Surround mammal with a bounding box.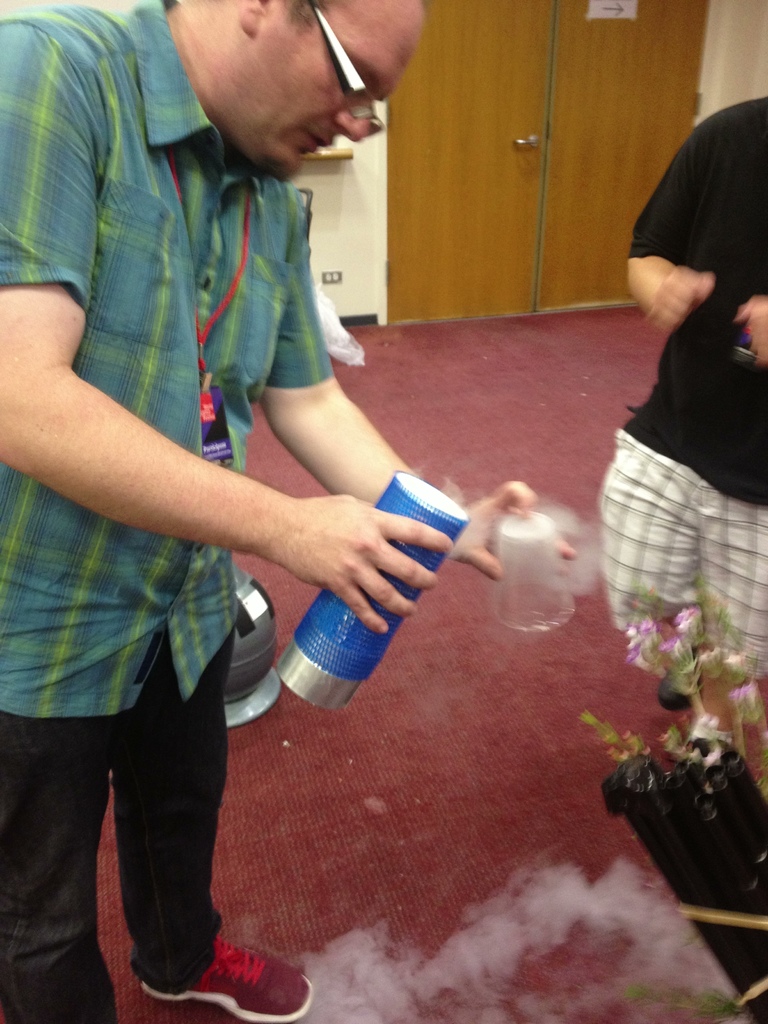
{"x1": 0, "y1": 0, "x2": 580, "y2": 602}.
